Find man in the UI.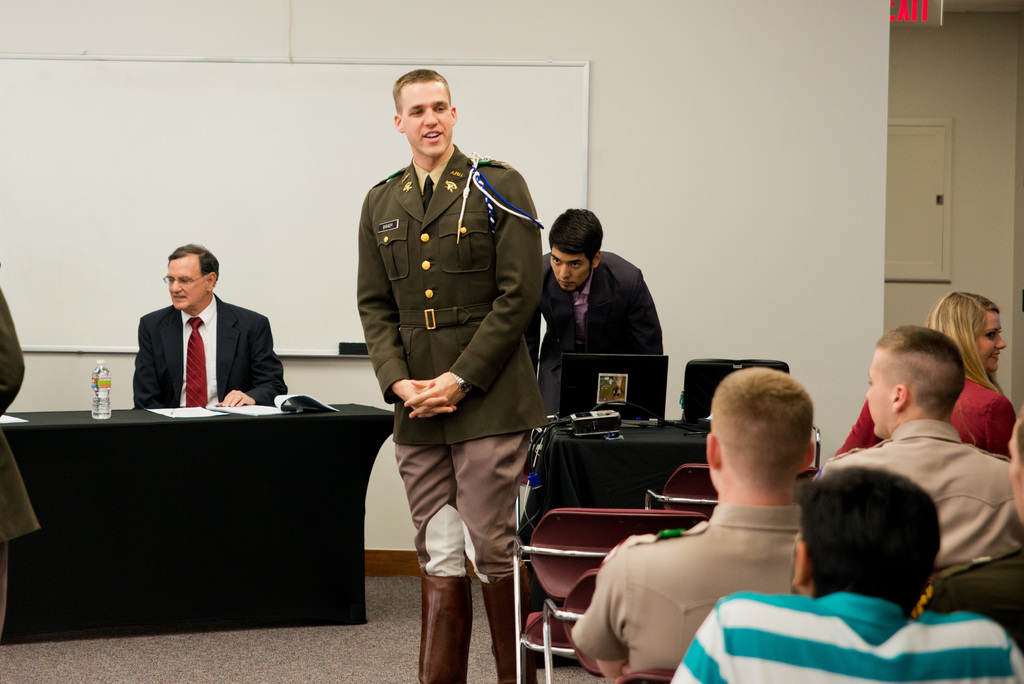
UI element at left=821, top=325, right=1023, bottom=560.
